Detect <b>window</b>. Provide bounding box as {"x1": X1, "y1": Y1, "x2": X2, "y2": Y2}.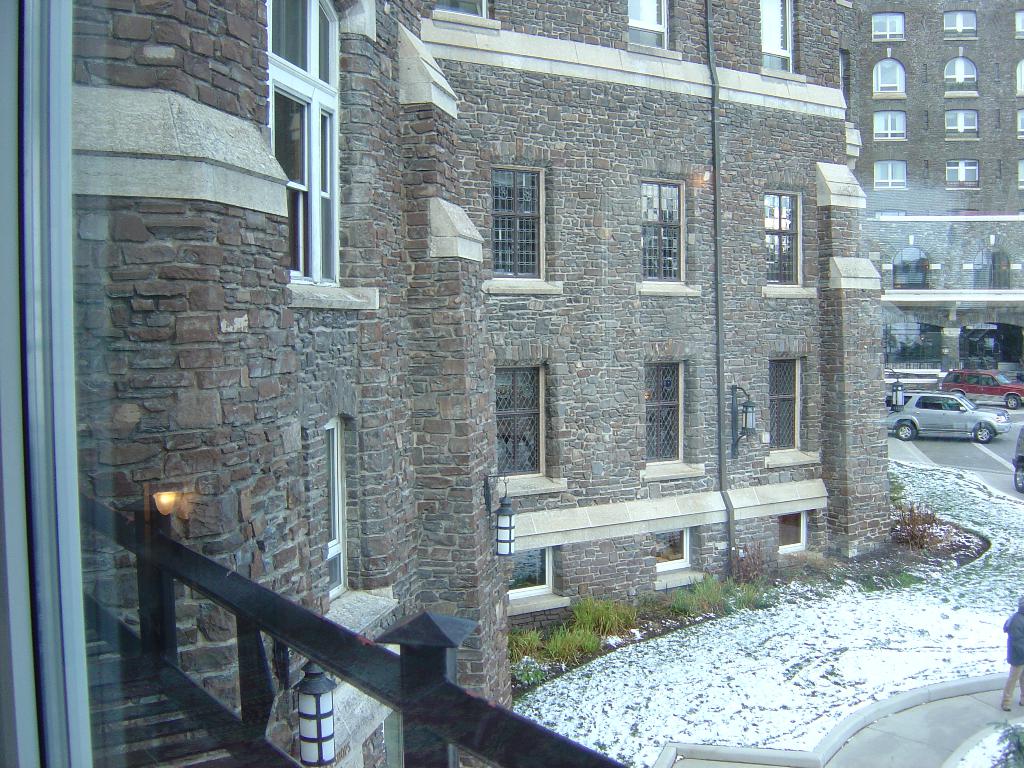
{"x1": 1020, "y1": 108, "x2": 1023, "y2": 136}.
